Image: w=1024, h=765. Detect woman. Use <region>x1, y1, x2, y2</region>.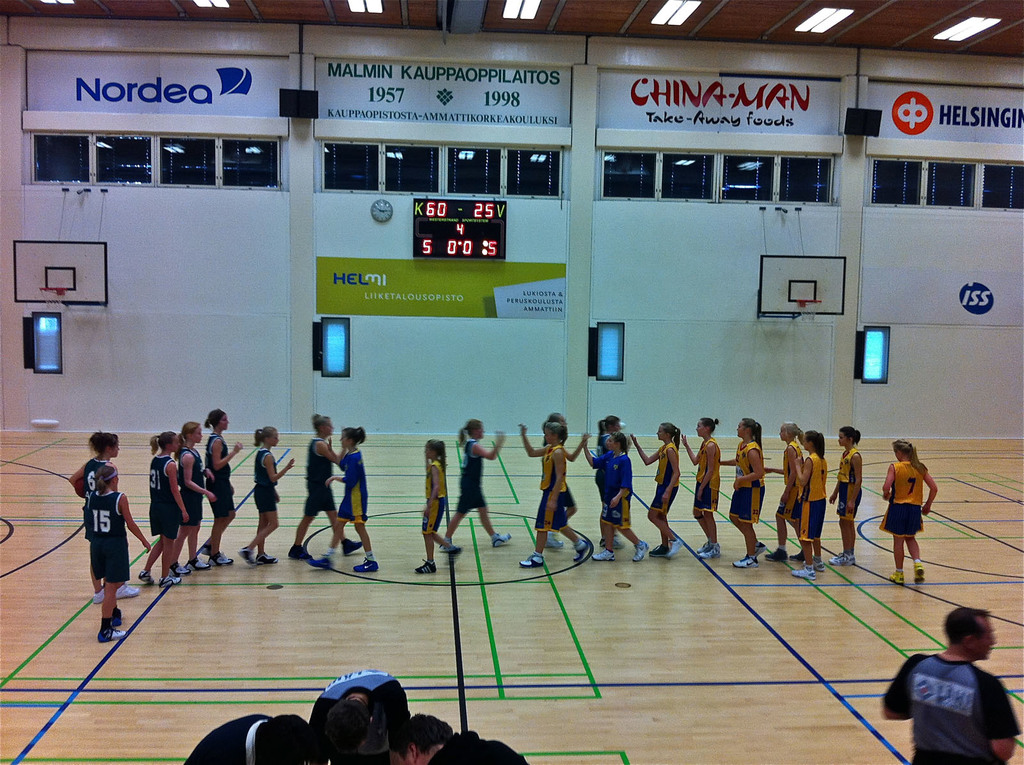
<region>196, 408, 244, 567</region>.
